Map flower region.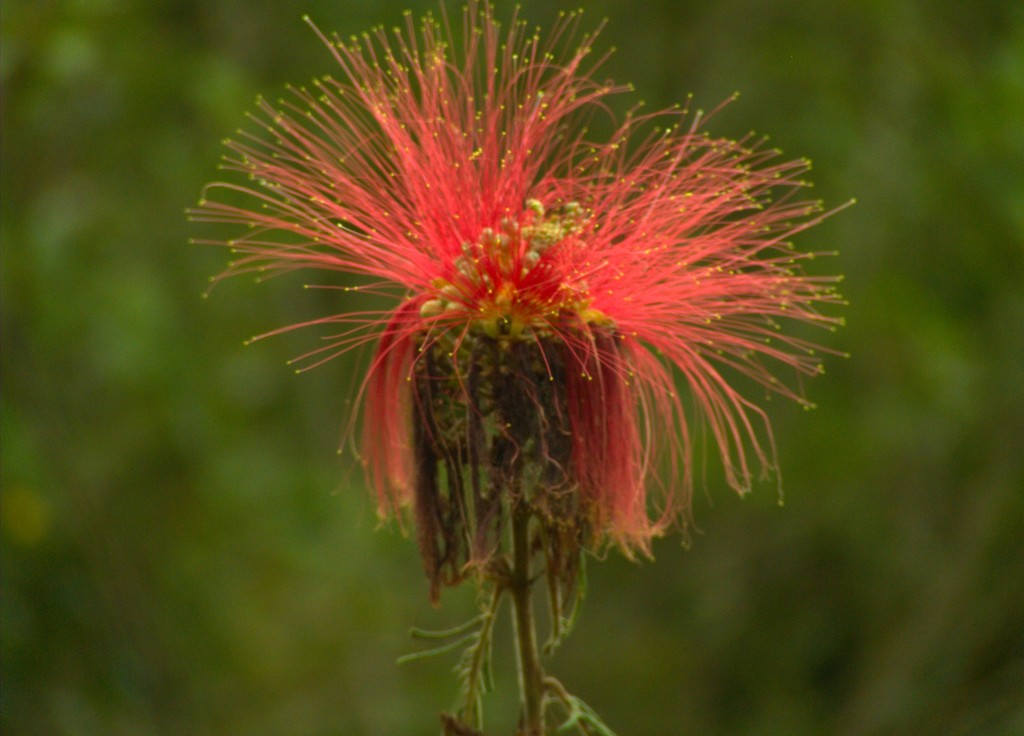
Mapped to left=195, top=23, right=843, bottom=621.
